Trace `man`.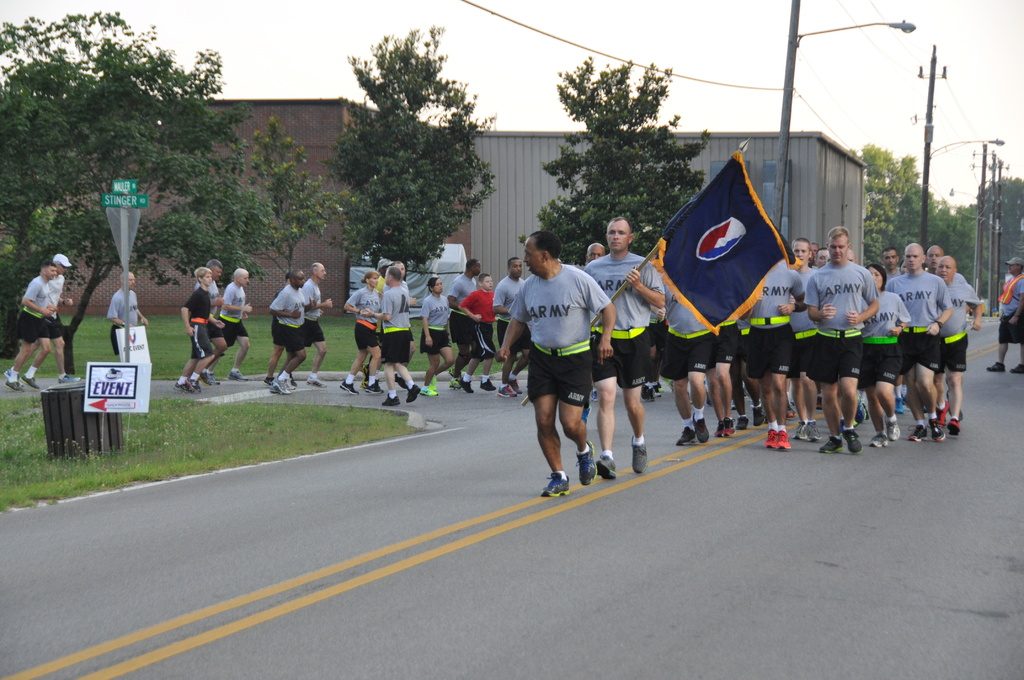
Traced to locate(491, 227, 611, 498).
